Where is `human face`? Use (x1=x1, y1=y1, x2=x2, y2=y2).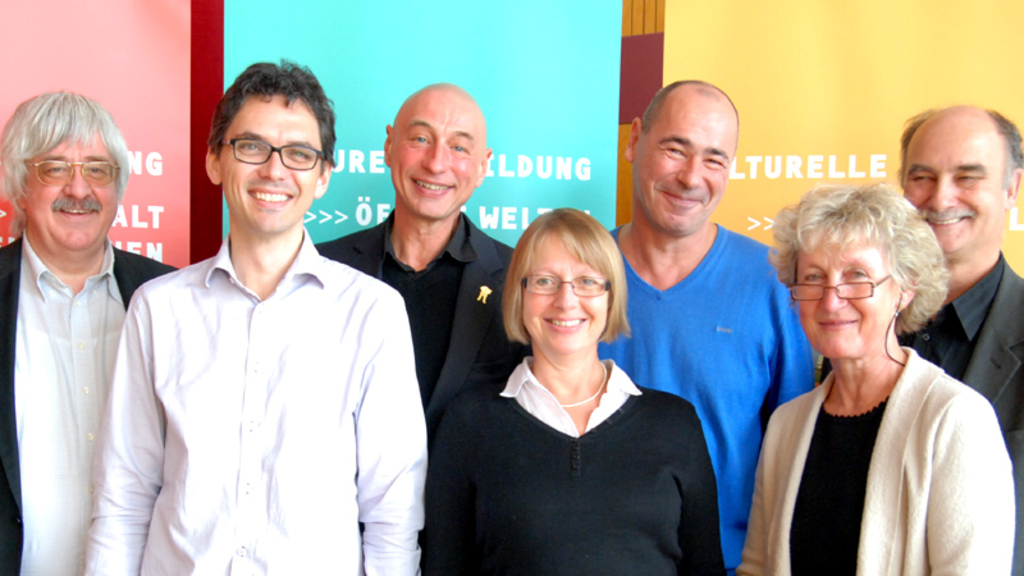
(x1=220, y1=93, x2=329, y2=230).
